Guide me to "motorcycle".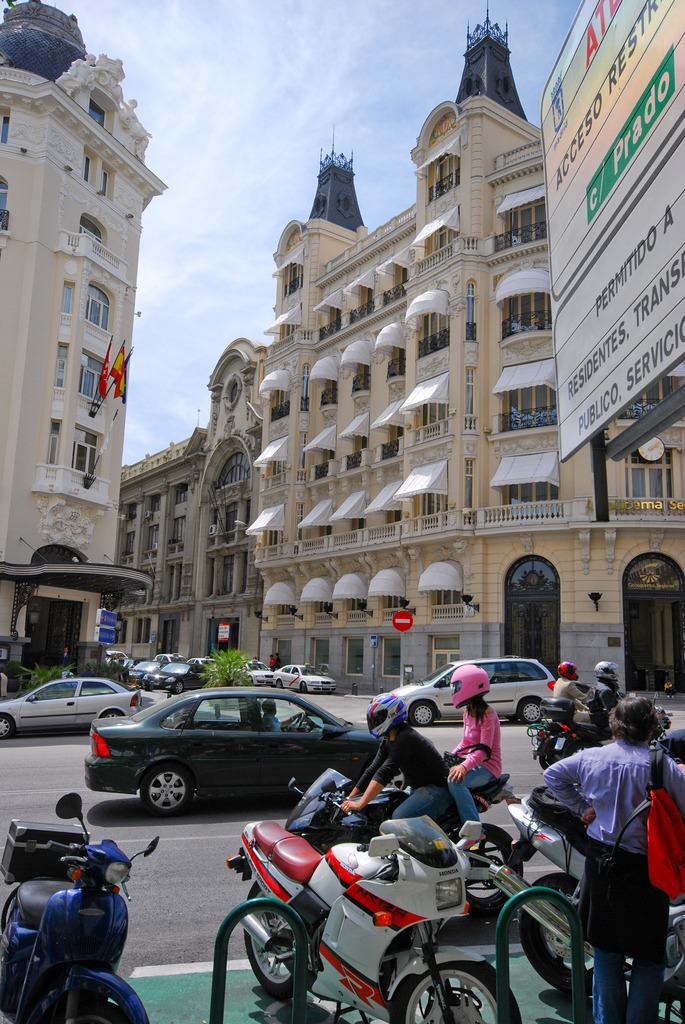
Guidance: crop(286, 770, 512, 860).
